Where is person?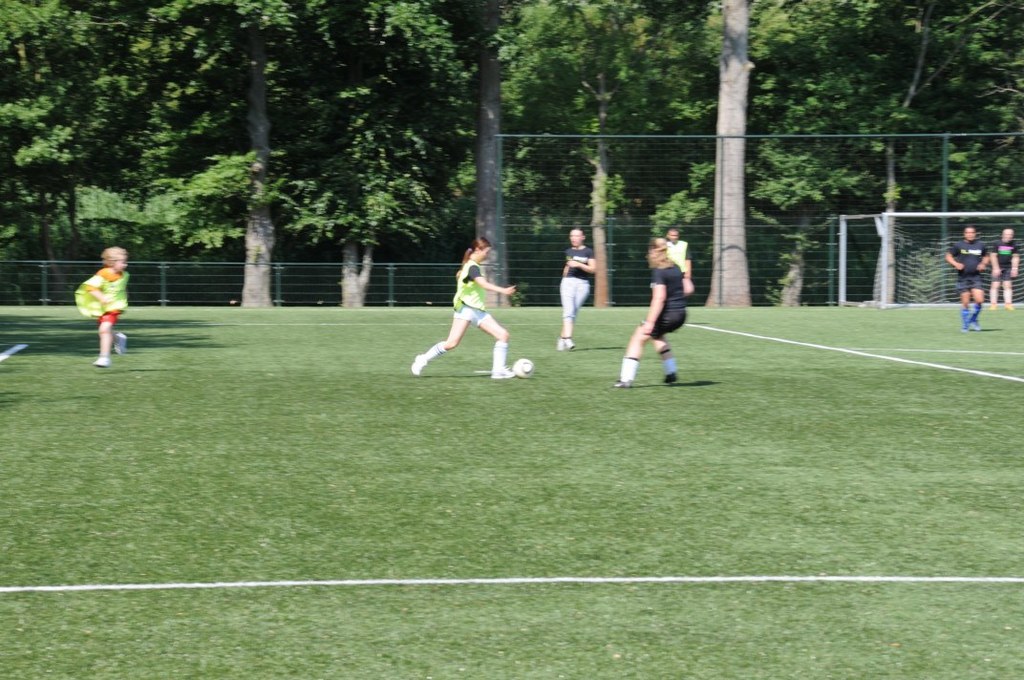
bbox(987, 225, 1020, 308).
